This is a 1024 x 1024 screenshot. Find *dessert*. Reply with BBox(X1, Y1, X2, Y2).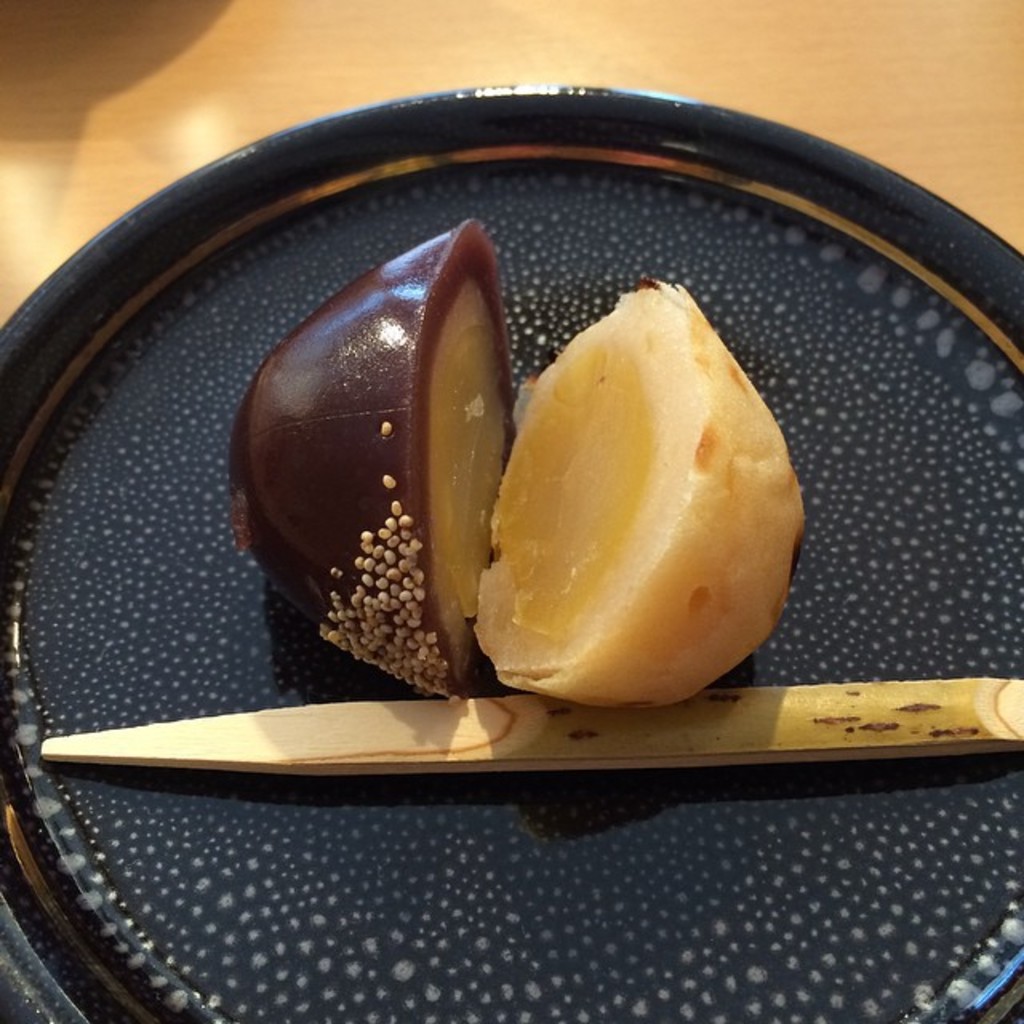
BBox(230, 222, 530, 710).
